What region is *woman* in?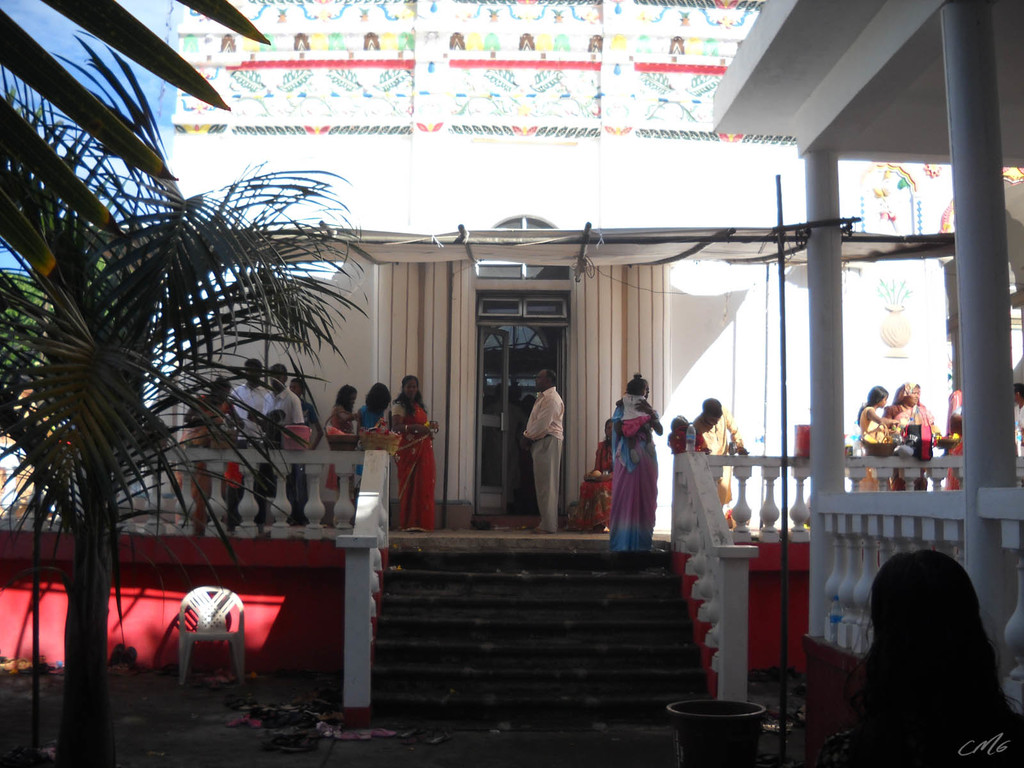
314, 370, 358, 518.
